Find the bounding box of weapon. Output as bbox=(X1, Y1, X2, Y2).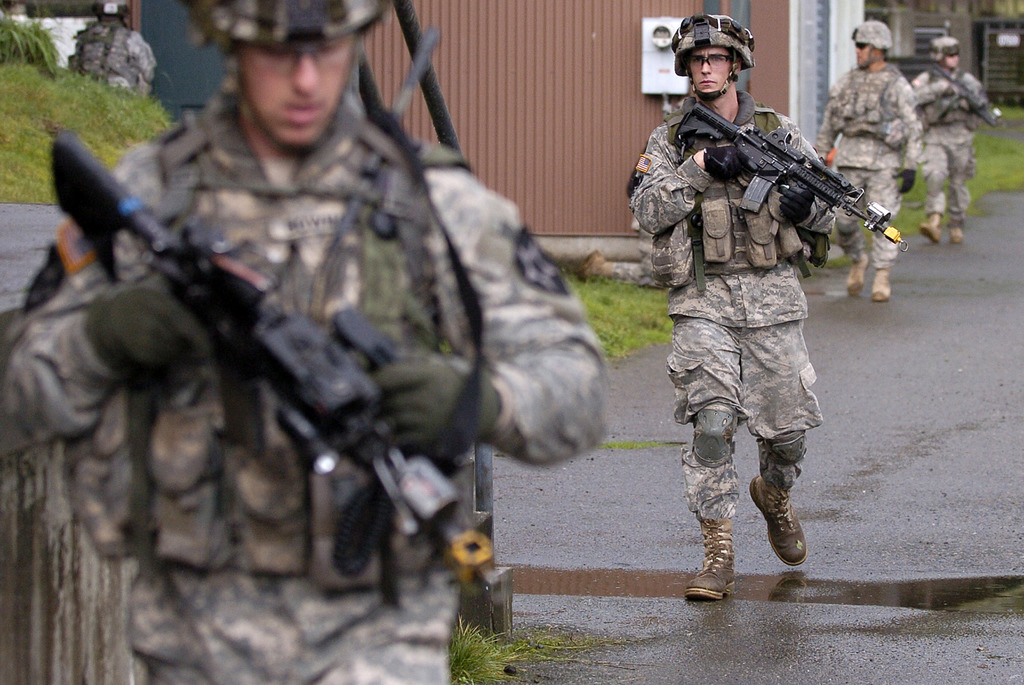
bbox=(668, 93, 915, 249).
